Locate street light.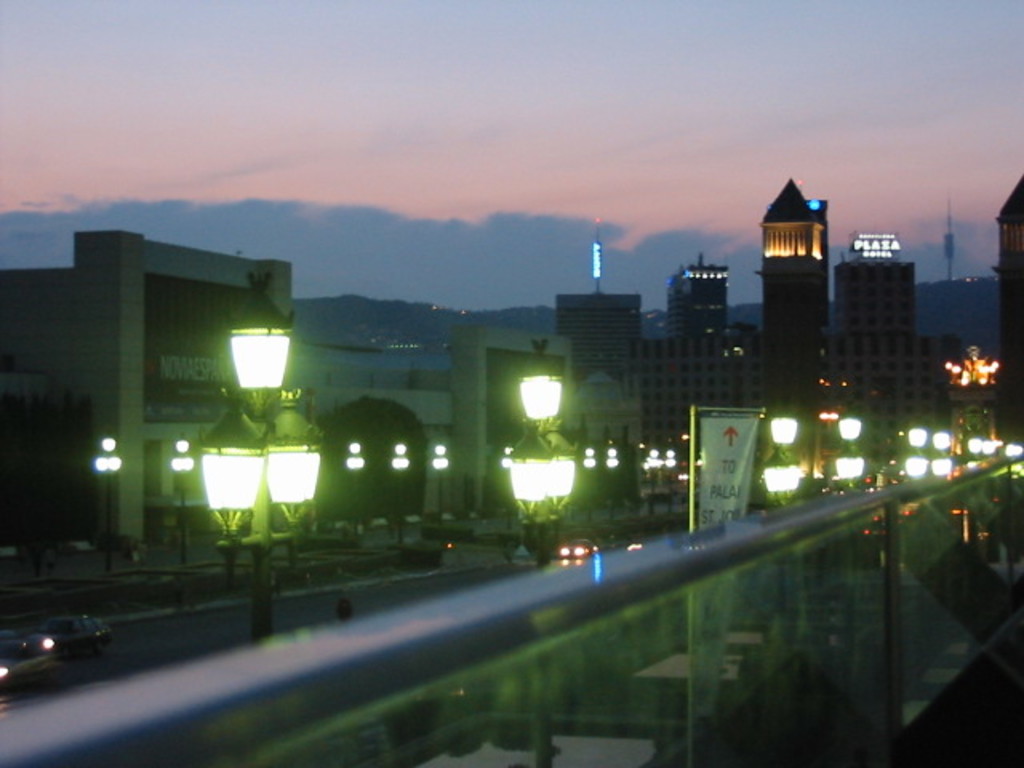
Bounding box: [x1=606, y1=442, x2=616, y2=518].
